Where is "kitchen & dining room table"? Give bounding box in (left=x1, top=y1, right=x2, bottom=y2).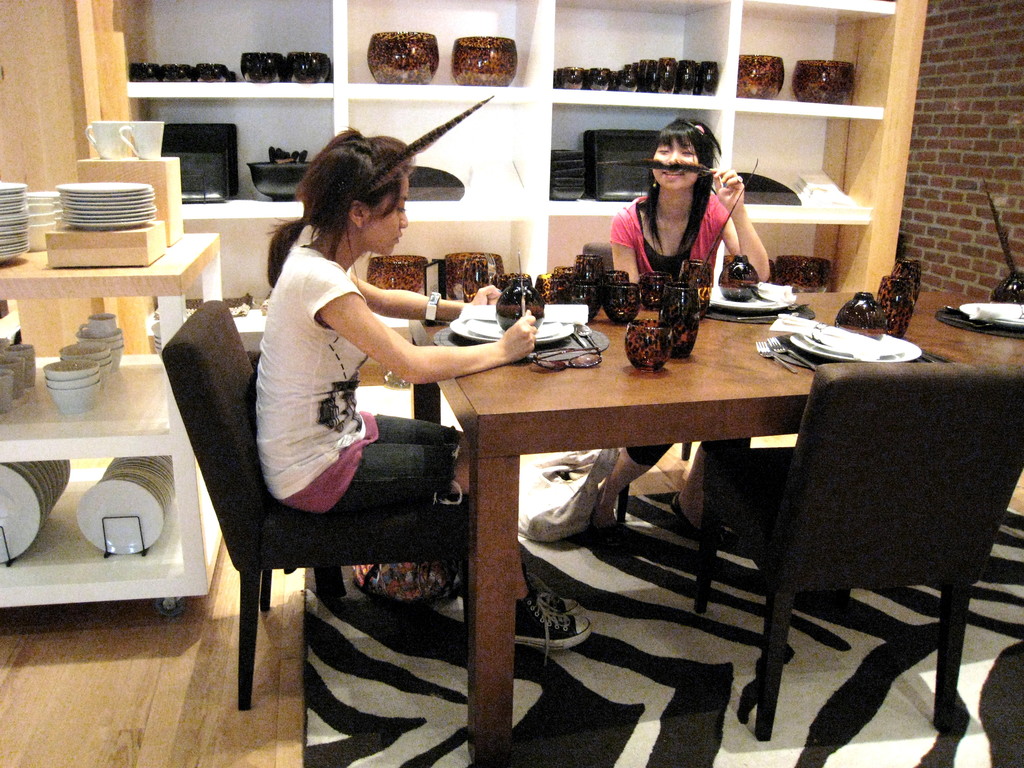
(left=406, top=294, right=1019, bottom=764).
